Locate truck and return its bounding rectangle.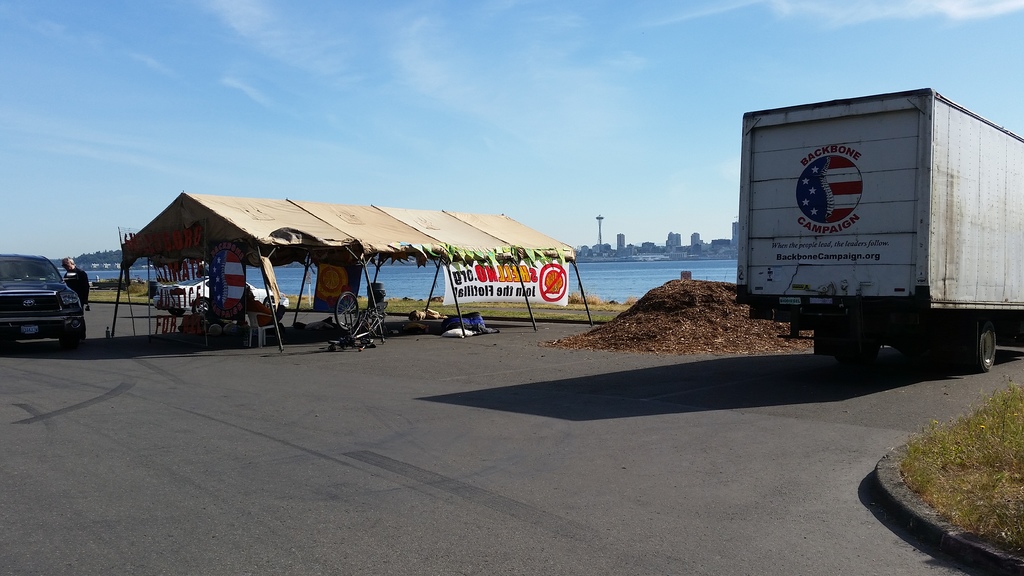
[733, 77, 1020, 380].
